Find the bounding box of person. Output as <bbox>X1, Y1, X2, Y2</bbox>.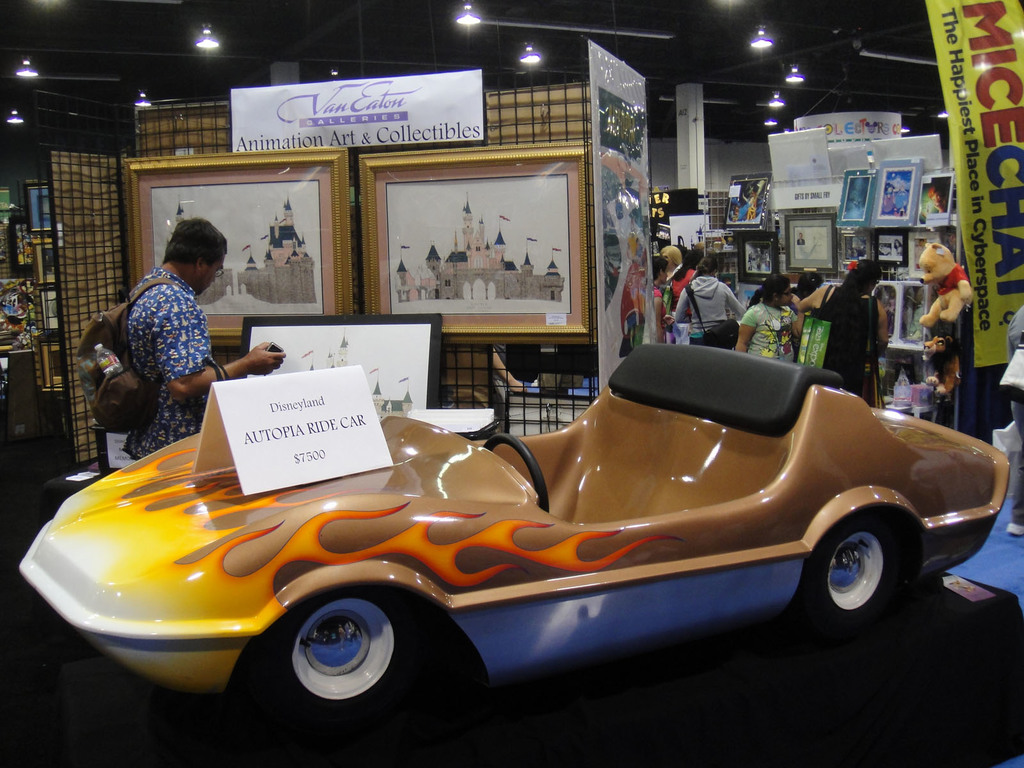
<bbox>879, 180, 899, 216</bbox>.
